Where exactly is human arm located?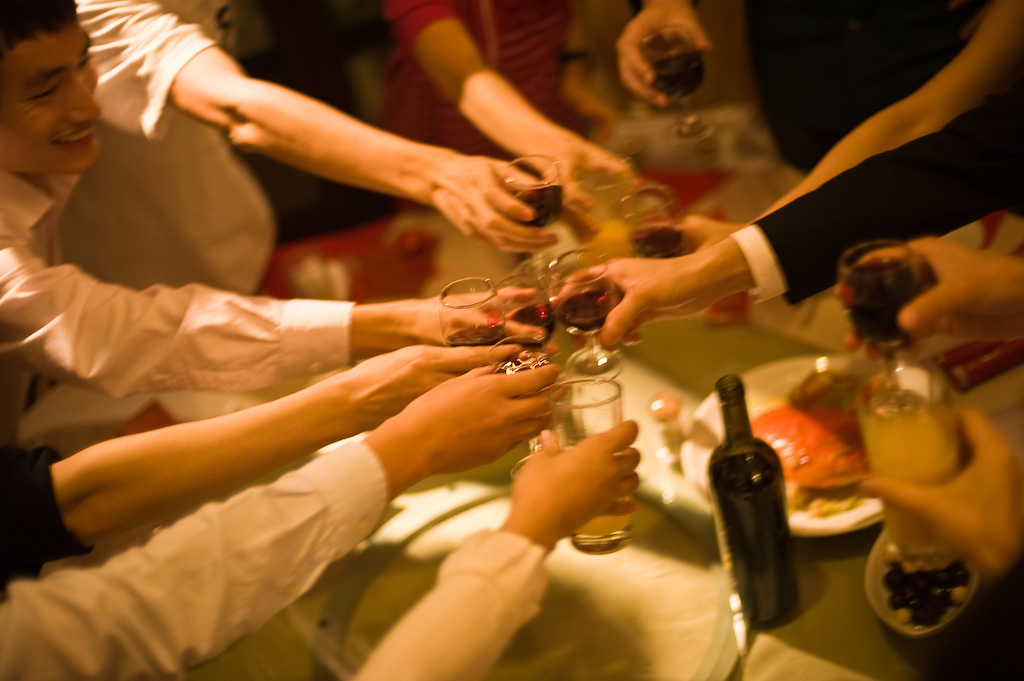
Its bounding box is select_region(856, 402, 1023, 680).
